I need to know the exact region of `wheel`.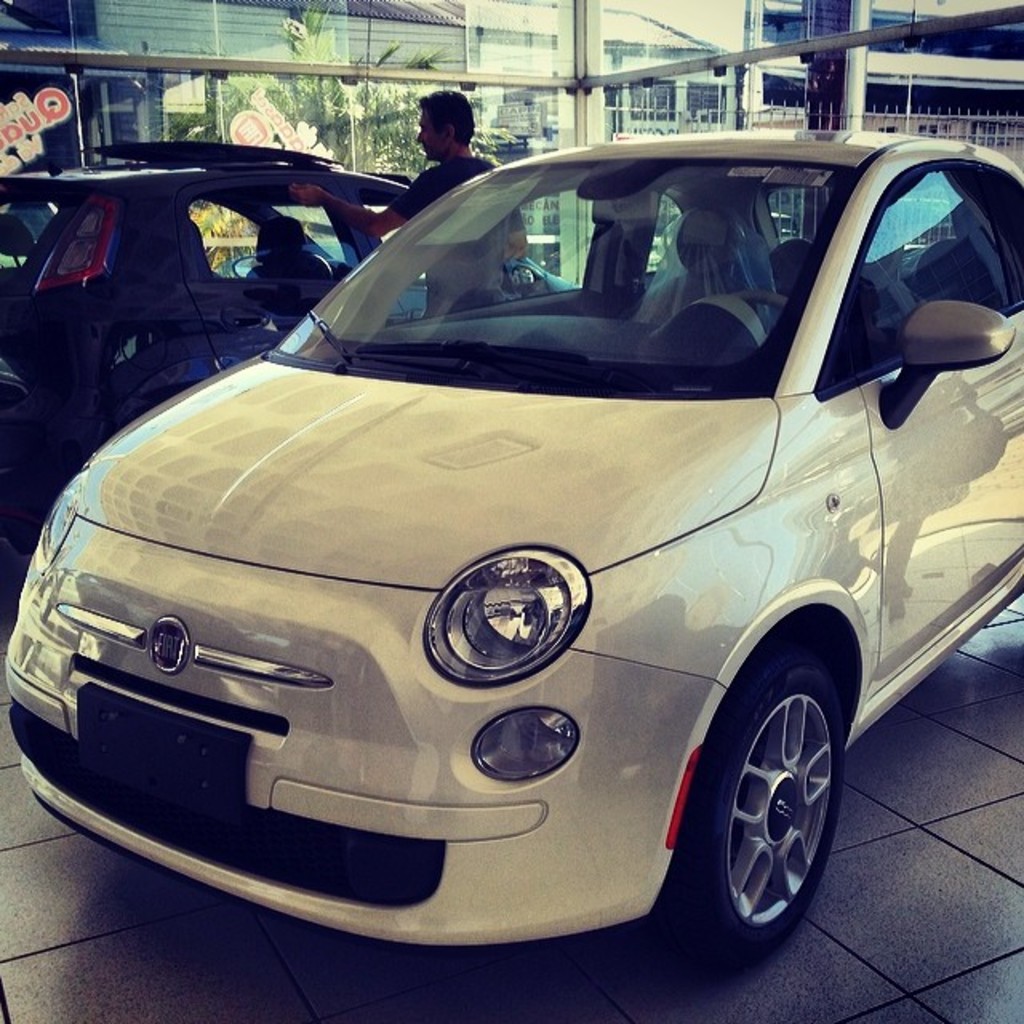
Region: (x1=686, y1=645, x2=856, y2=960).
